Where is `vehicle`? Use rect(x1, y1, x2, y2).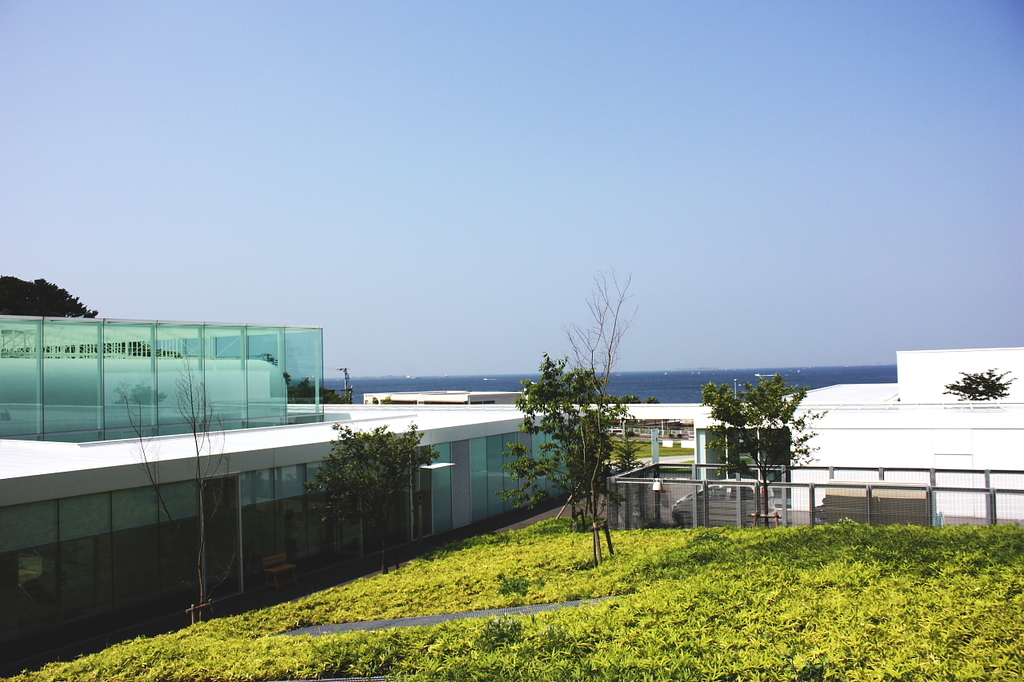
rect(672, 478, 777, 526).
